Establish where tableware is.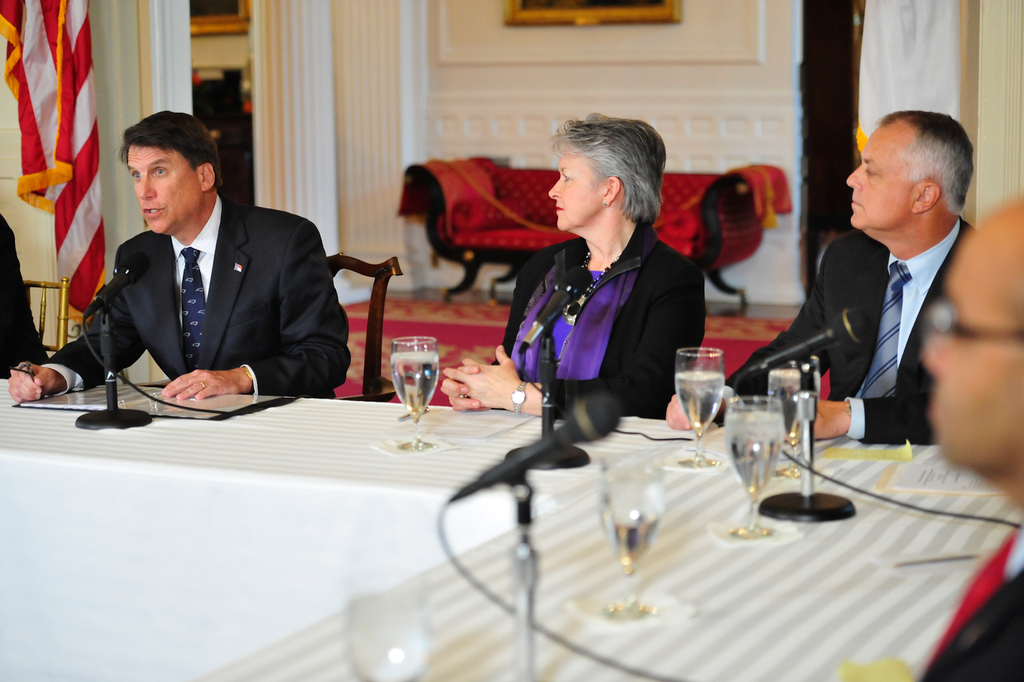
Established at 678,347,726,465.
